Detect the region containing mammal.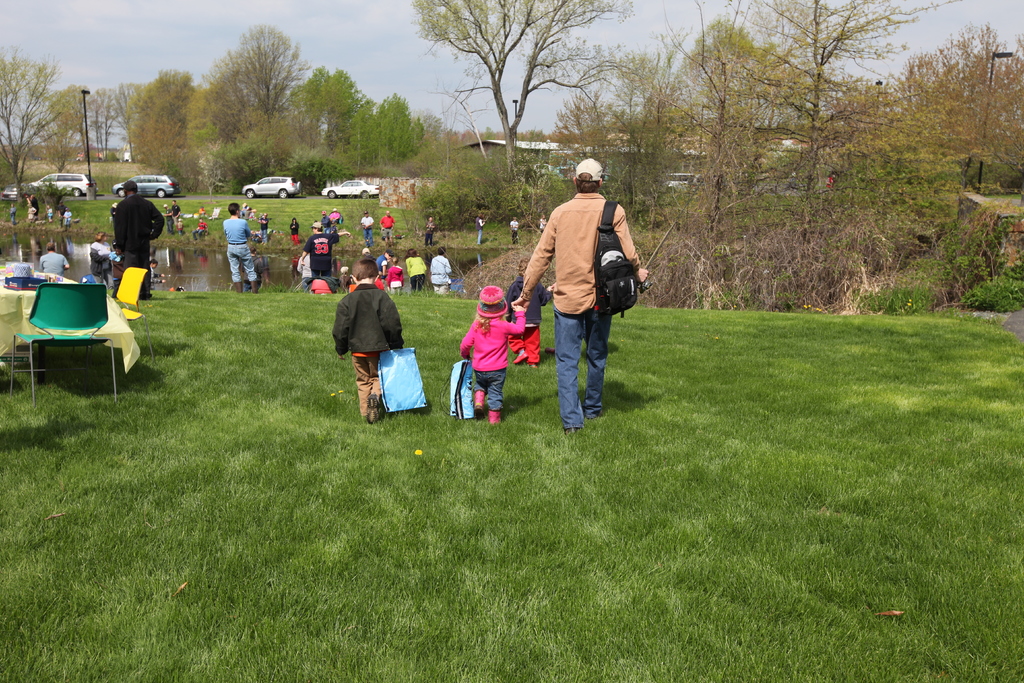
box=[429, 245, 454, 292].
